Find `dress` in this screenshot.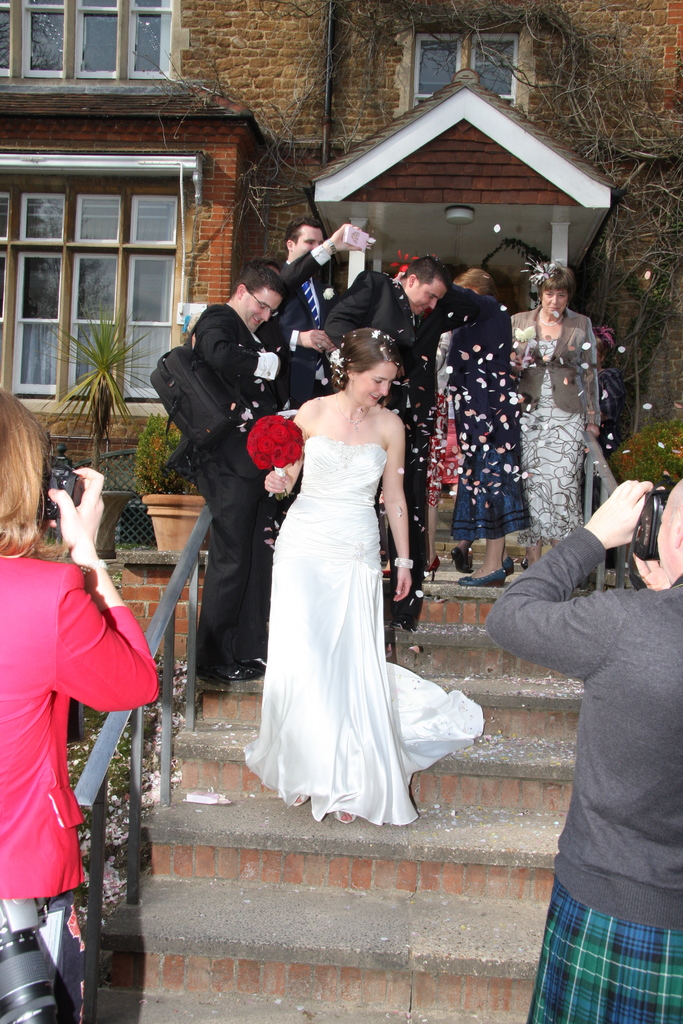
The bounding box for `dress` is (x1=233, y1=433, x2=482, y2=826).
